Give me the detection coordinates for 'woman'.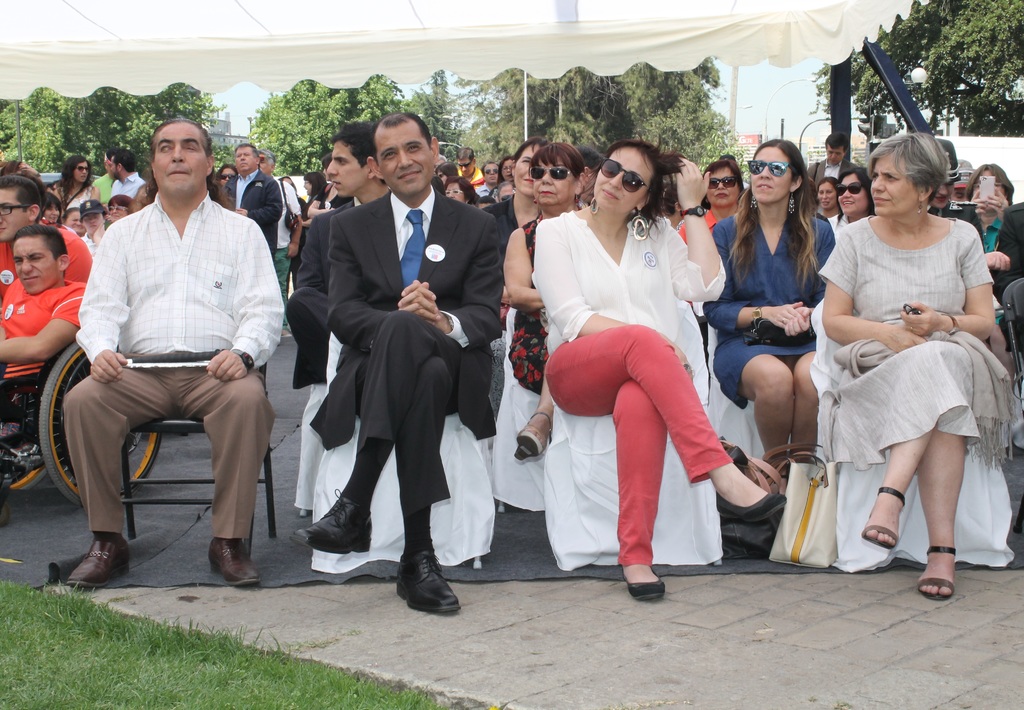
x1=697 y1=138 x2=844 y2=491.
